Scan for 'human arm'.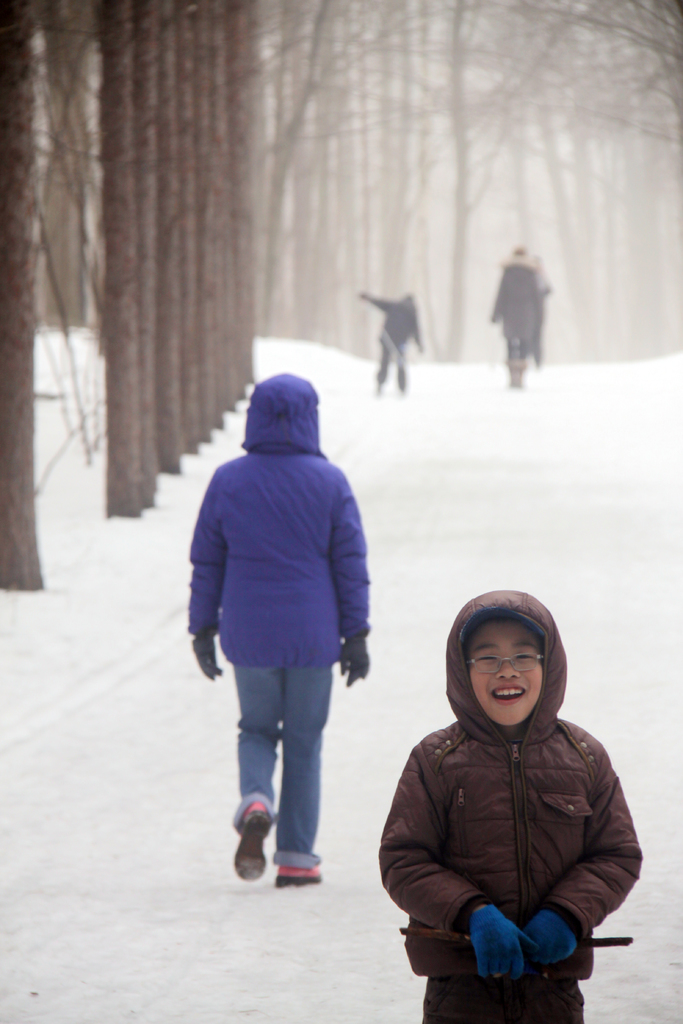
Scan result: {"x1": 408, "y1": 314, "x2": 422, "y2": 350}.
